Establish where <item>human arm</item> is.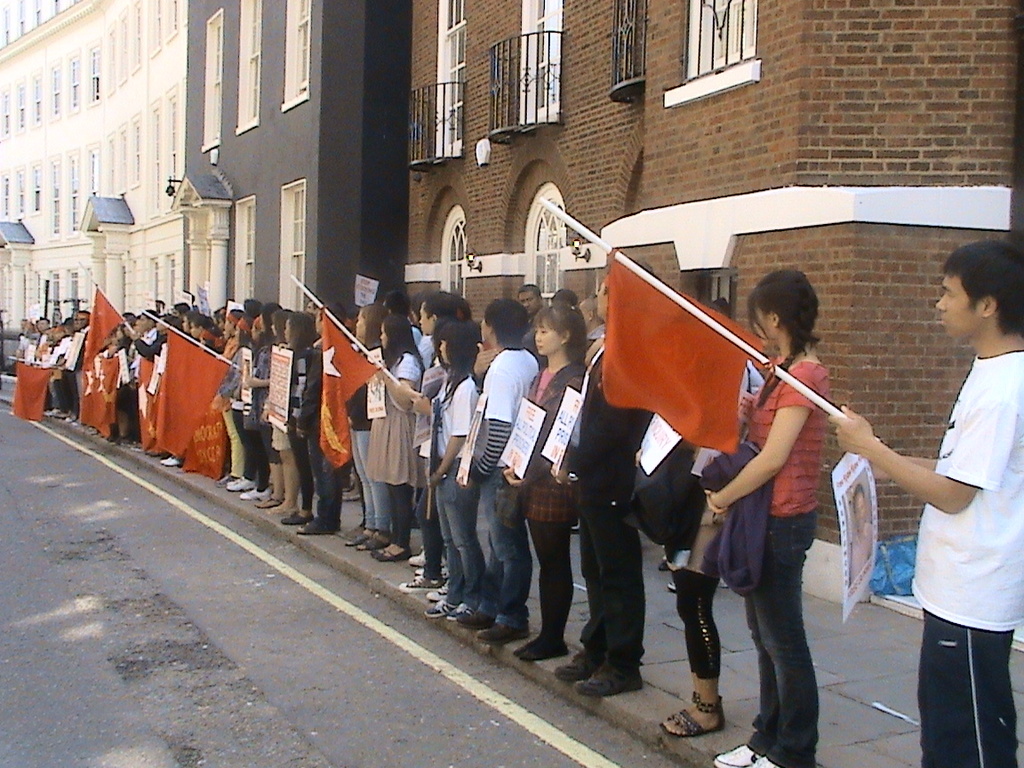
Established at rect(240, 378, 269, 388).
